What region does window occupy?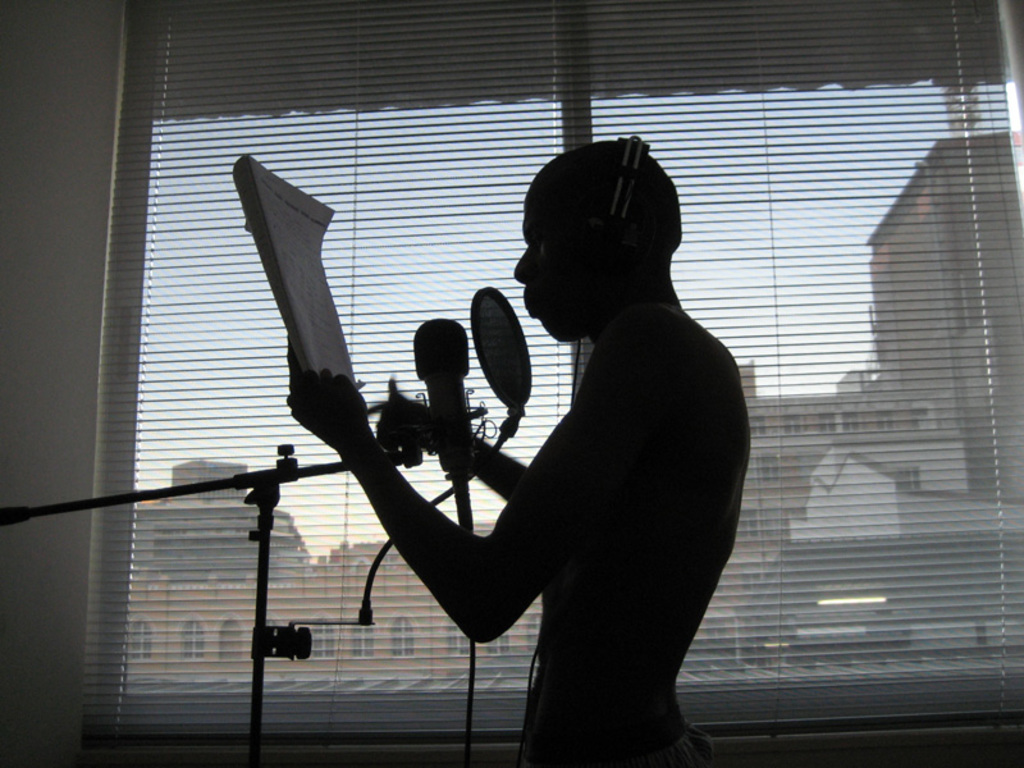
x1=353, y1=622, x2=375, y2=659.
